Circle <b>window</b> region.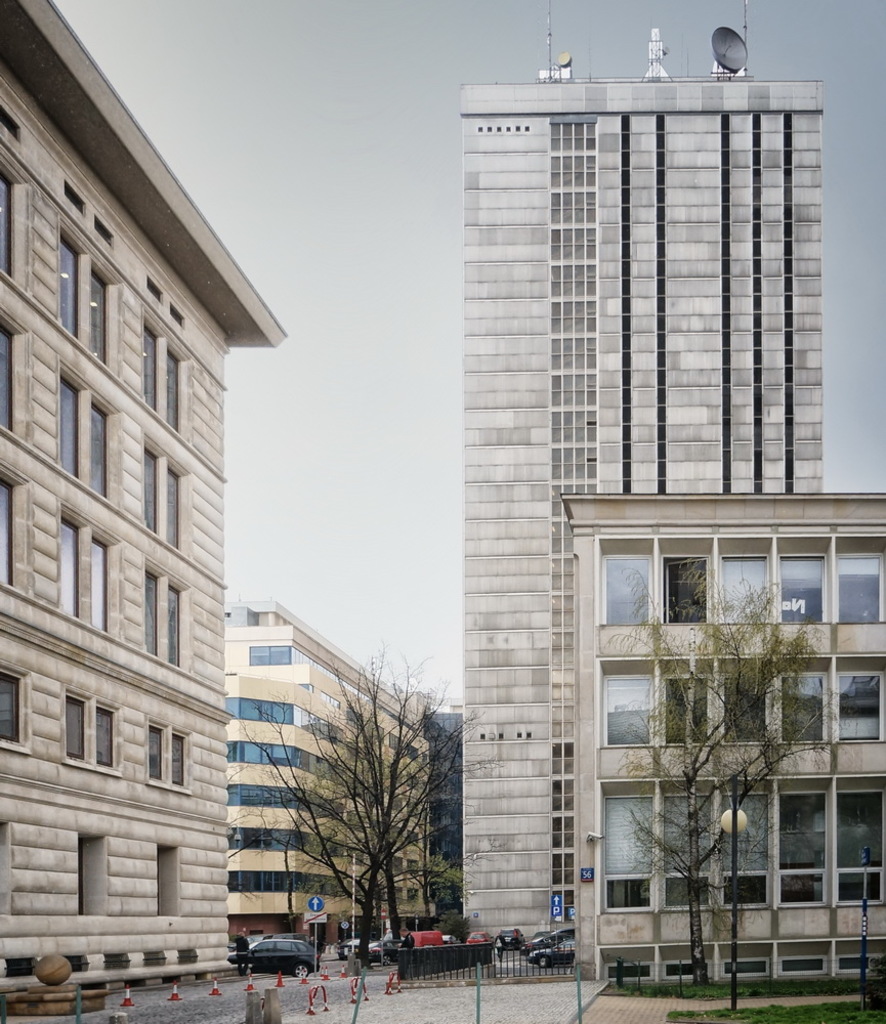
Region: (560,887,577,929).
